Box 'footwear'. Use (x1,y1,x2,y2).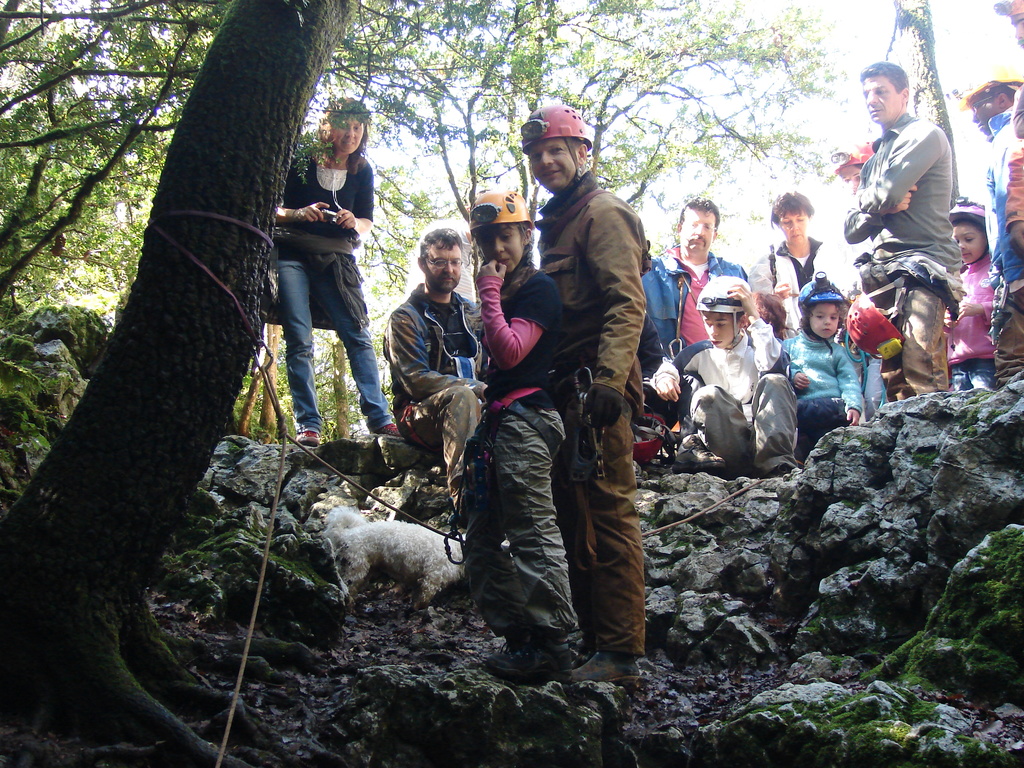
(640,413,662,428).
